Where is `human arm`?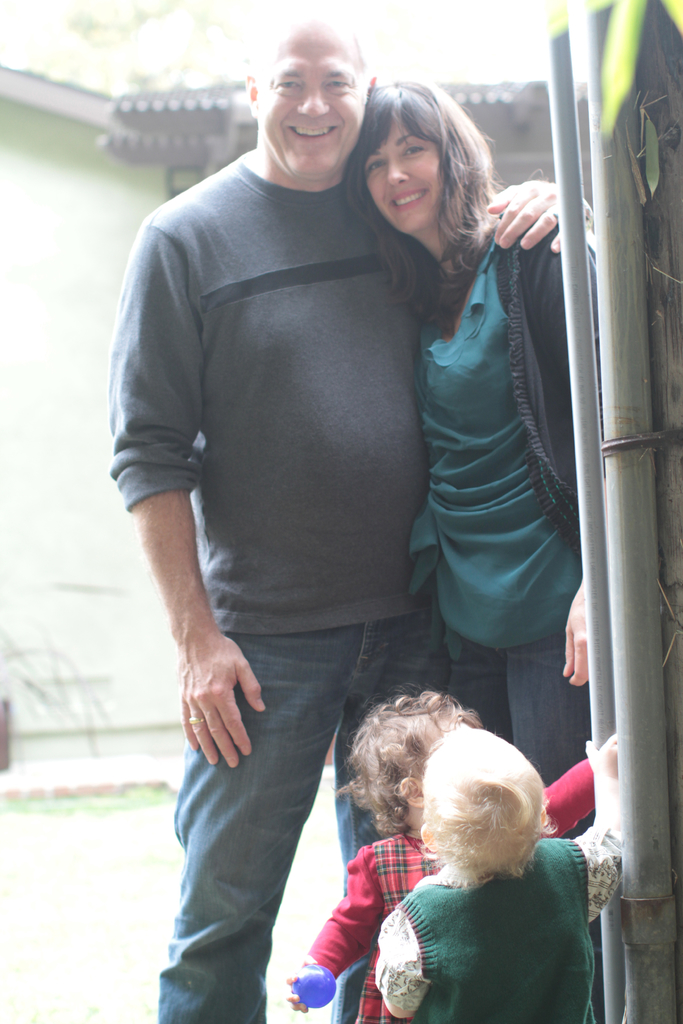
l=563, t=735, r=620, b=922.
